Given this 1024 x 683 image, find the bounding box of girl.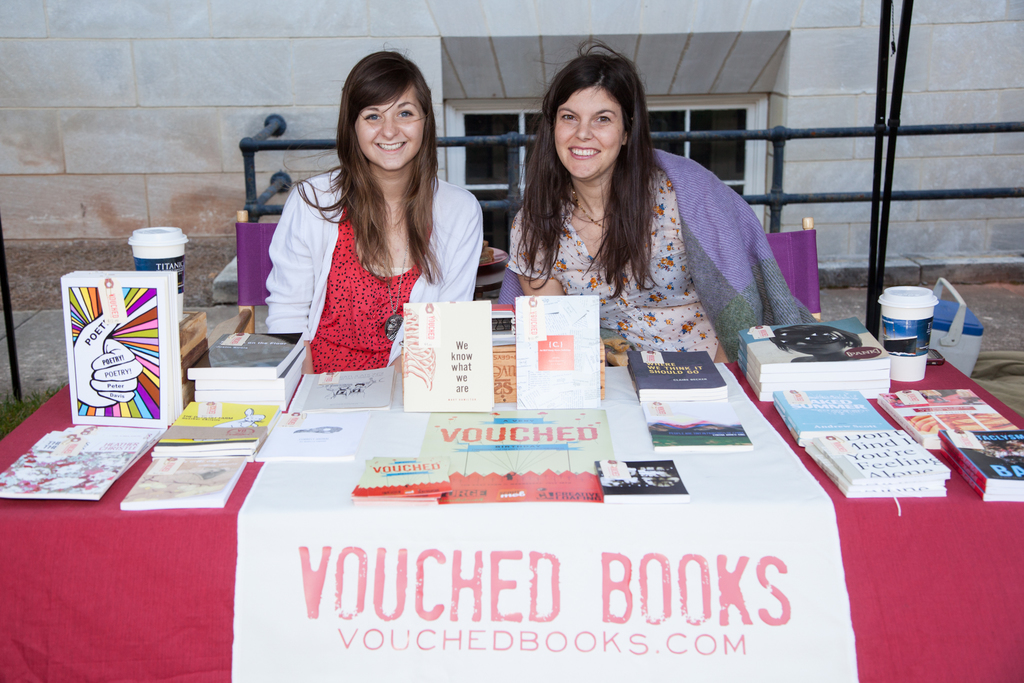
Rect(508, 37, 813, 363).
